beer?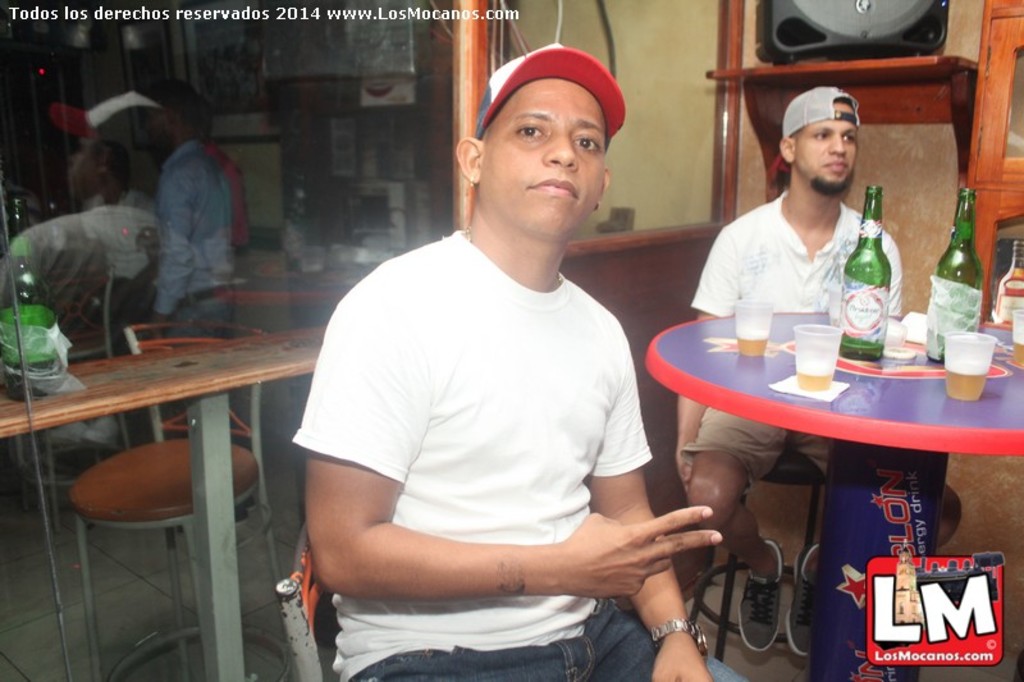
box=[832, 175, 897, 371]
